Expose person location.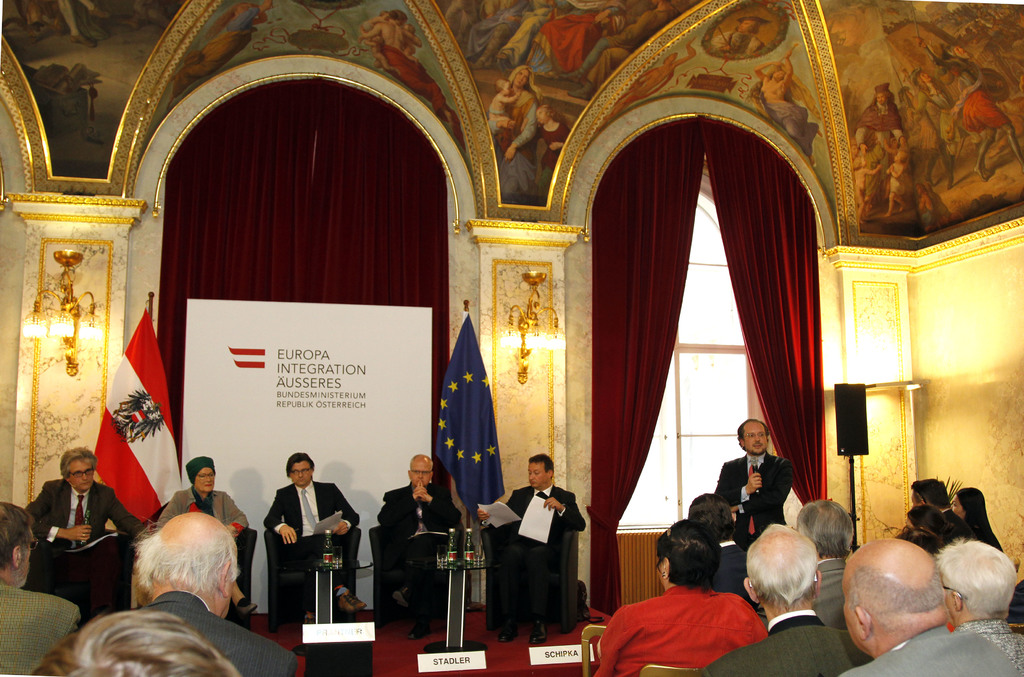
Exposed at select_region(19, 448, 152, 603).
